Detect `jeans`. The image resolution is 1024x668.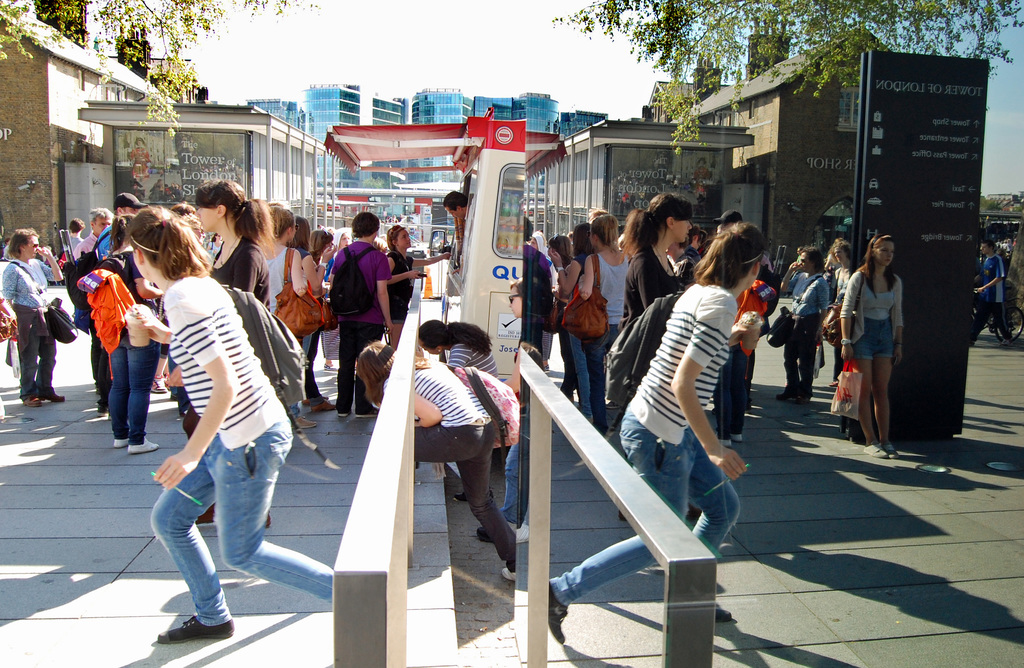
box(555, 408, 737, 603).
